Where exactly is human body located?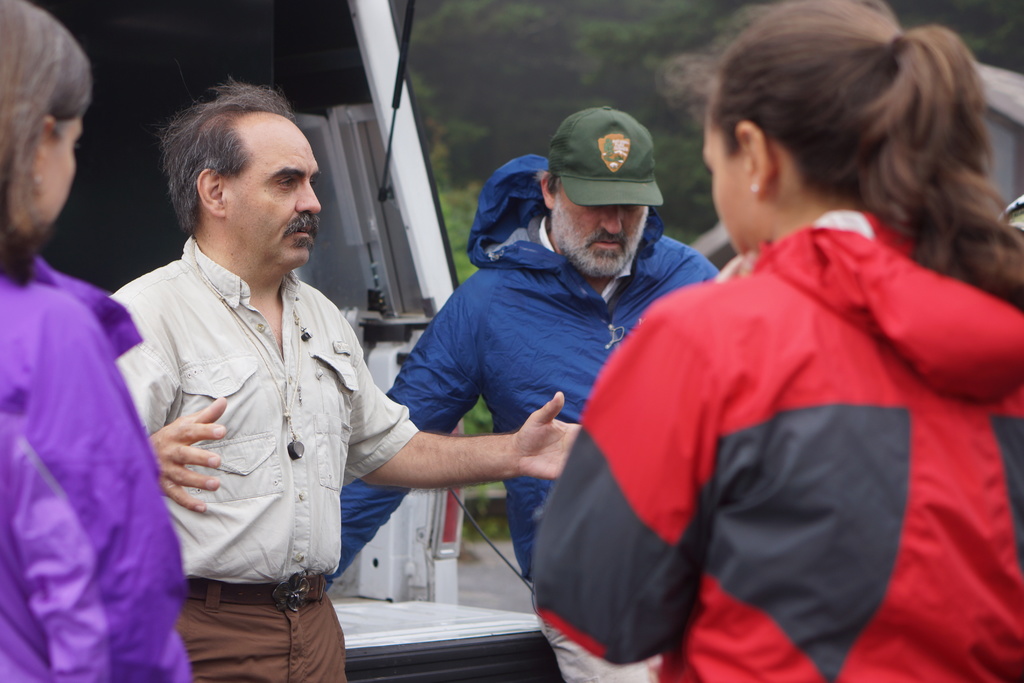
Its bounding box is x1=532 y1=207 x2=1023 y2=682.
